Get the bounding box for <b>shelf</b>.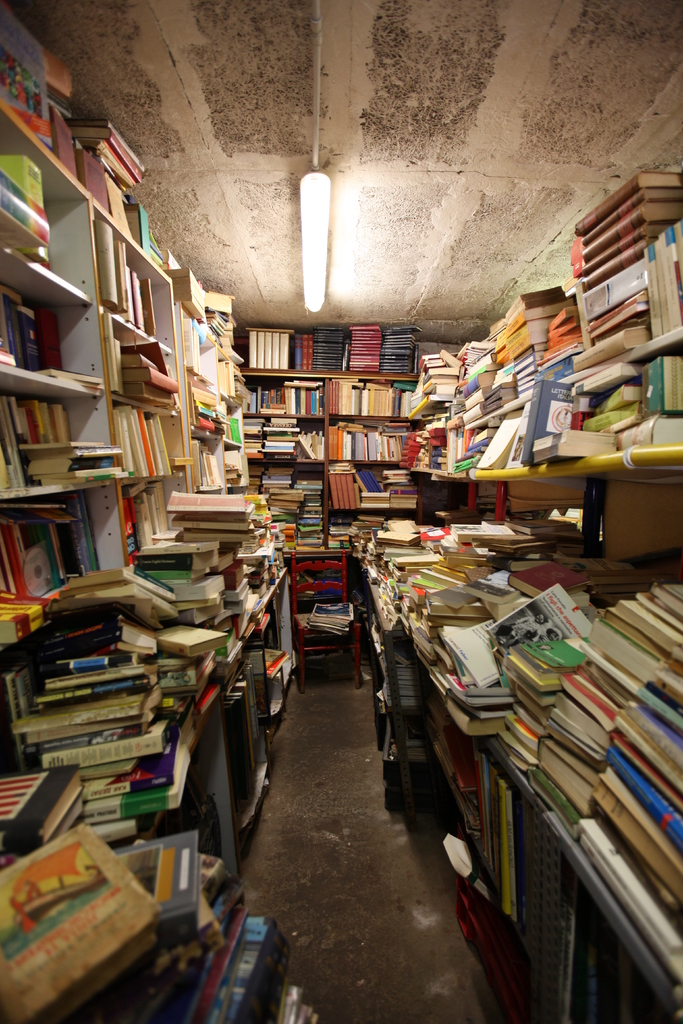
(x1=253, y1=385, x2=318, y2=422).
